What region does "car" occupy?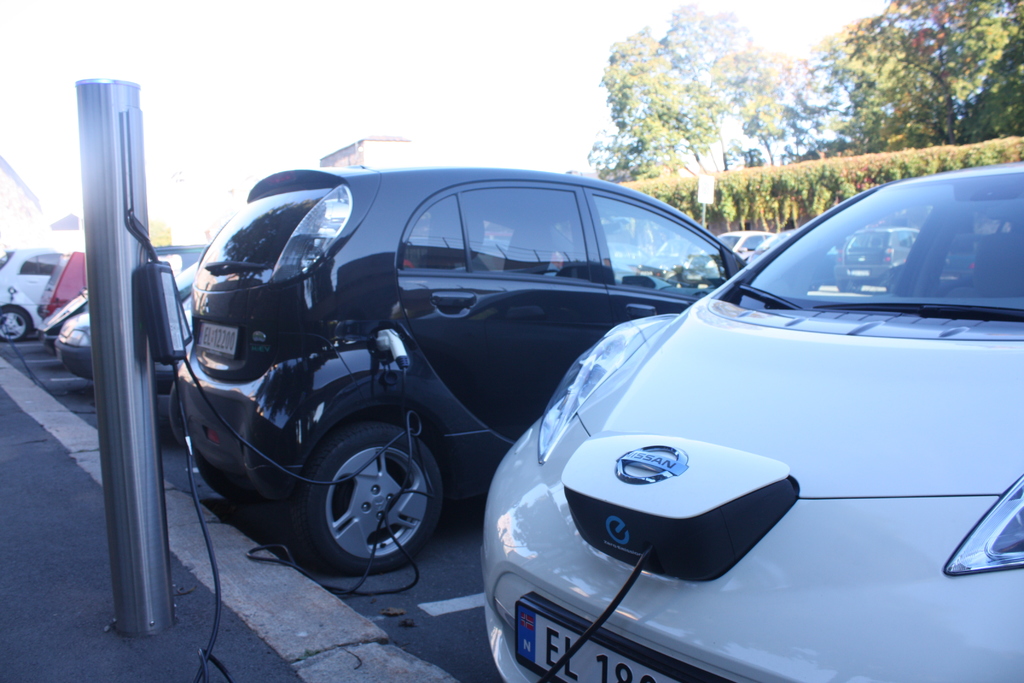
region(159, 152, 773, 598).
